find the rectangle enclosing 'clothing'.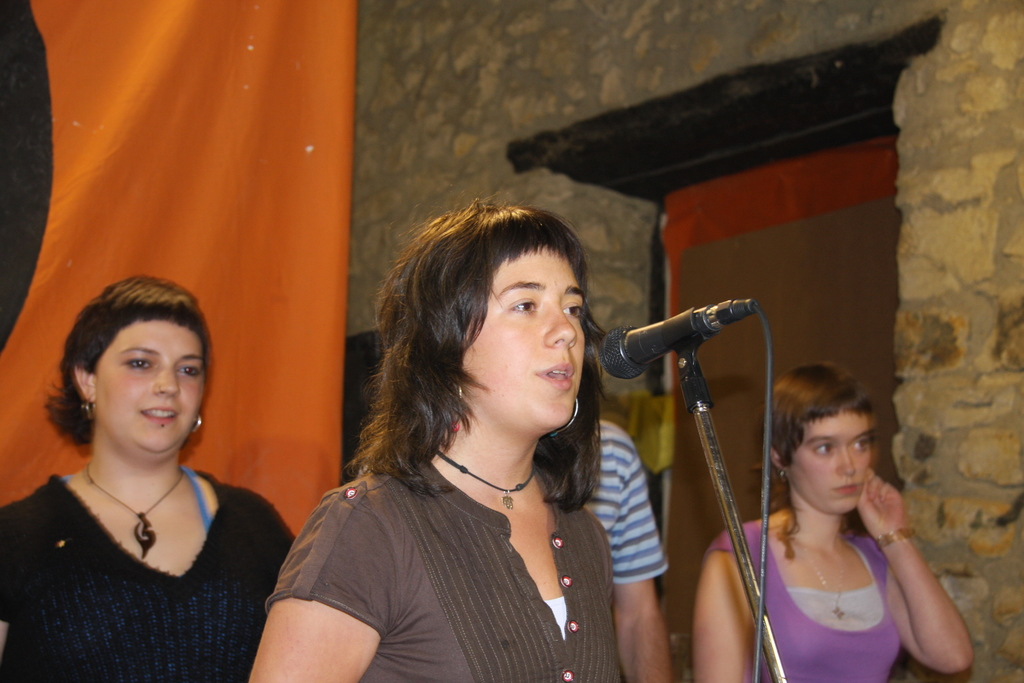
BBox(711, 517, 902, 682).
